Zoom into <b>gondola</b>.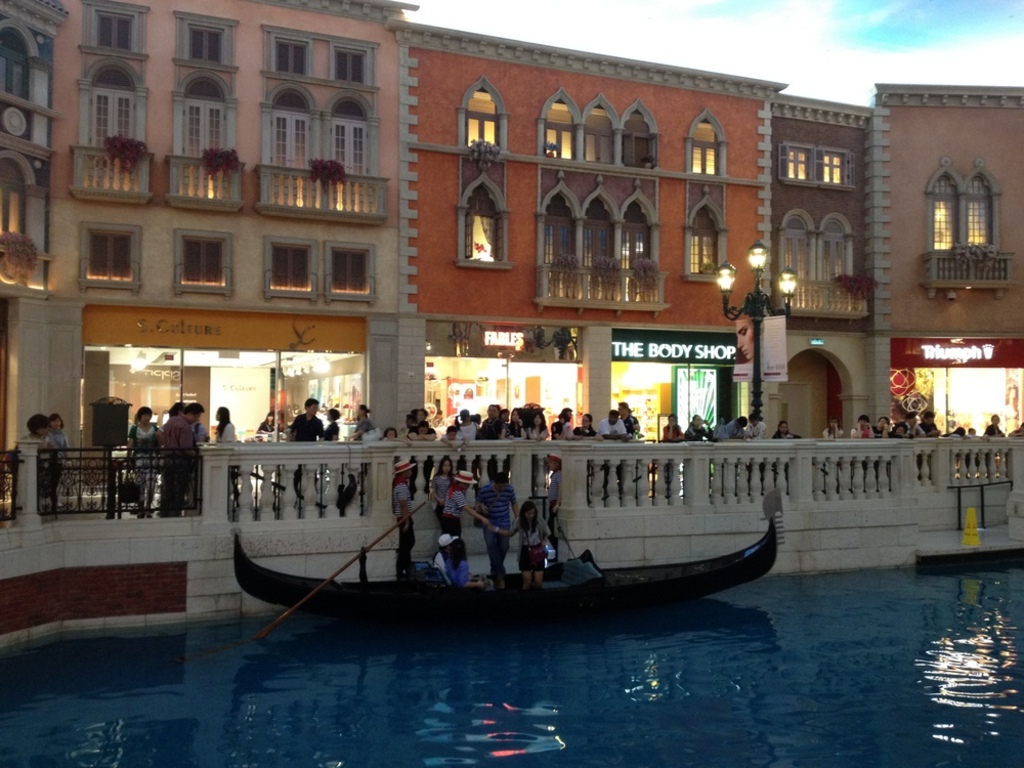
Zoom target: l=205, t=469, r=786, b=633.
